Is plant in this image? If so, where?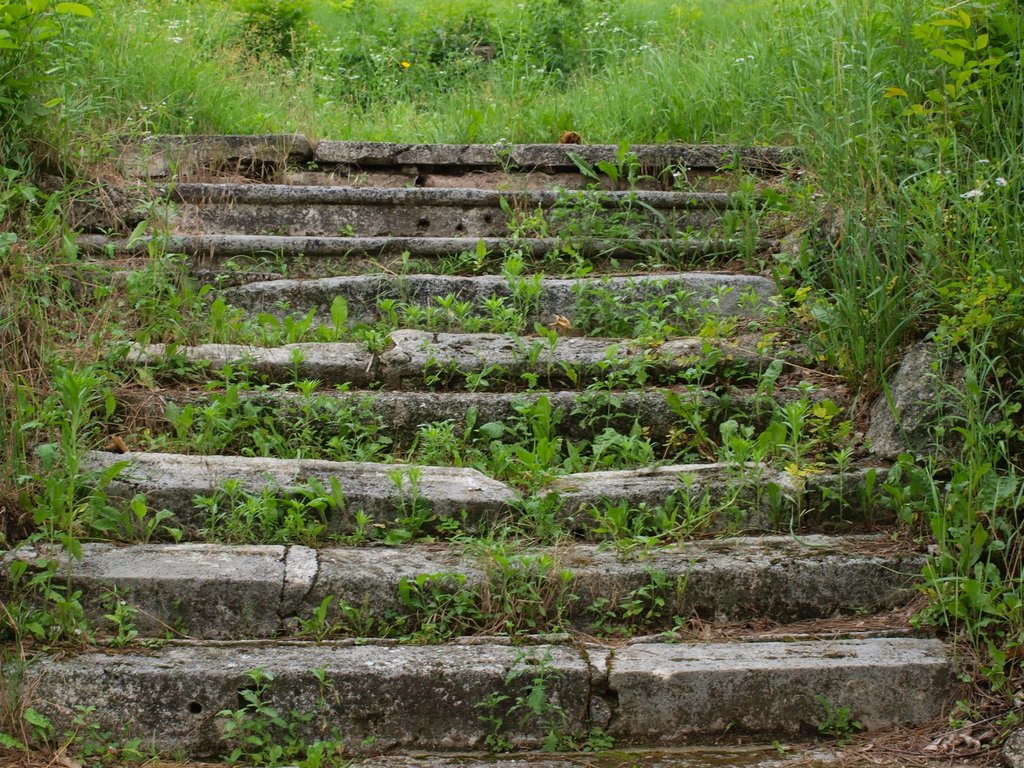
Yes, at rect(768, 196, 938, 291).
